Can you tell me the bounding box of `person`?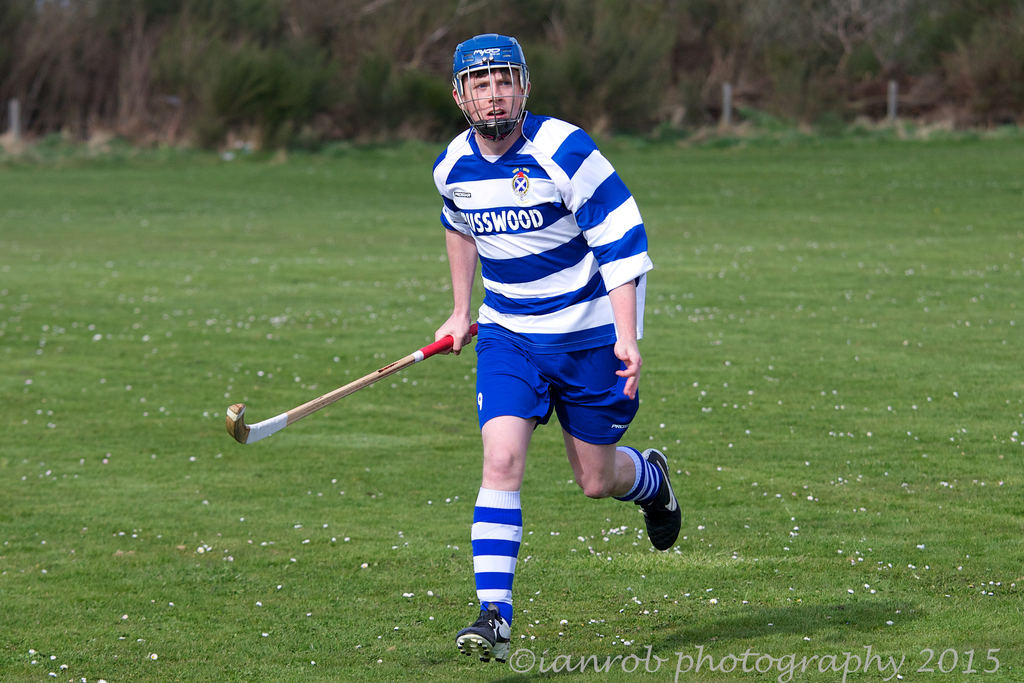
428 33 665 649.
